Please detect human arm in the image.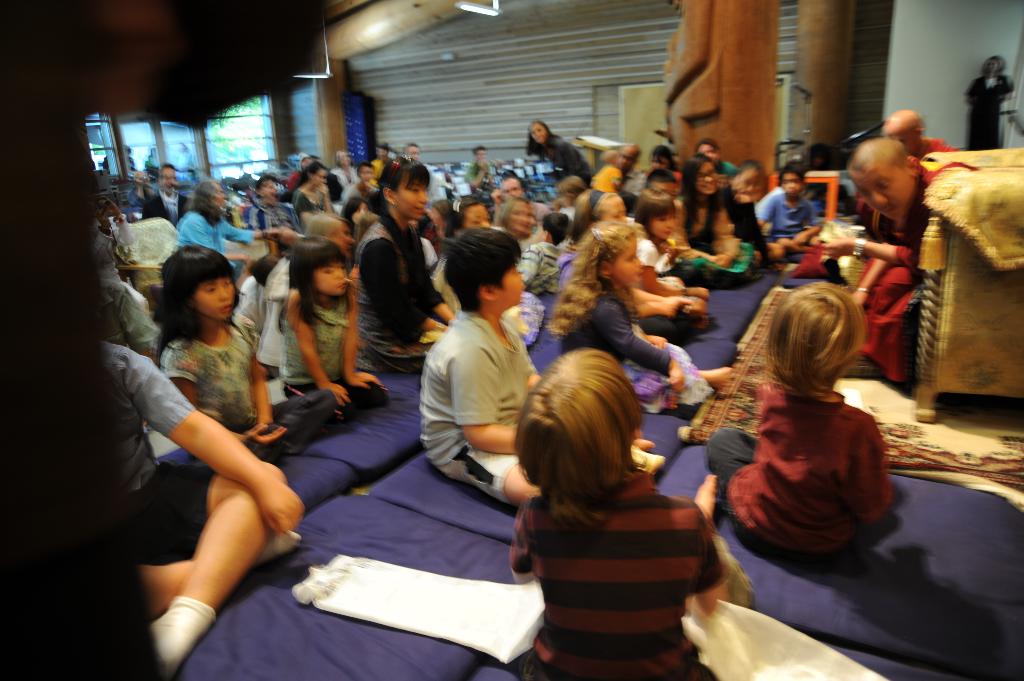
locate(121, 346, 306, 536).
